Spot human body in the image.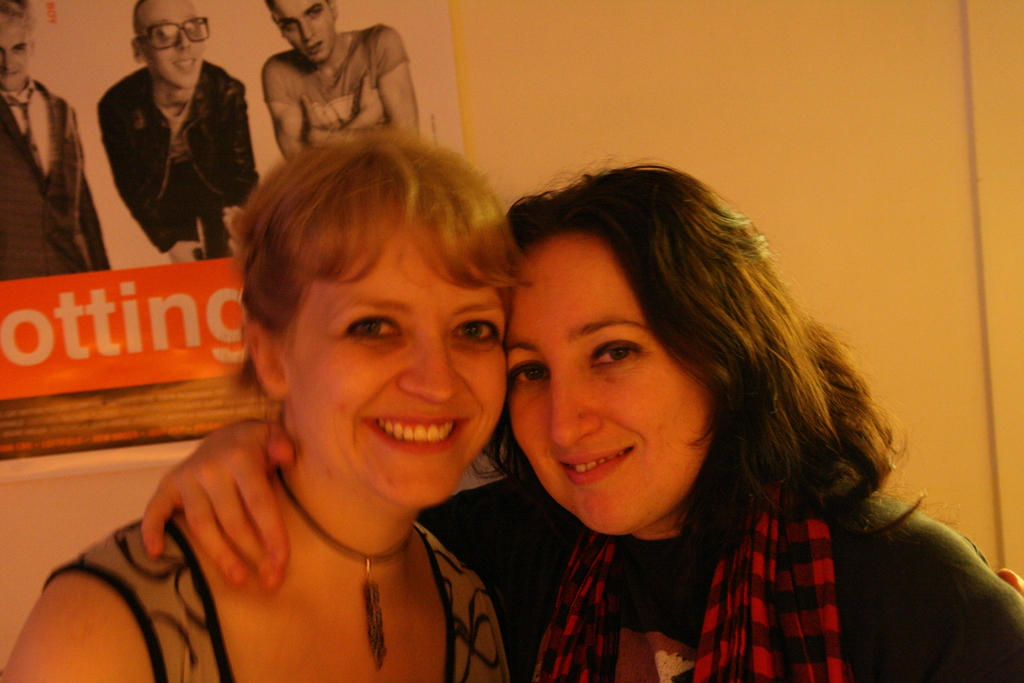
human body found at rect(30, 132, 577, 681).
